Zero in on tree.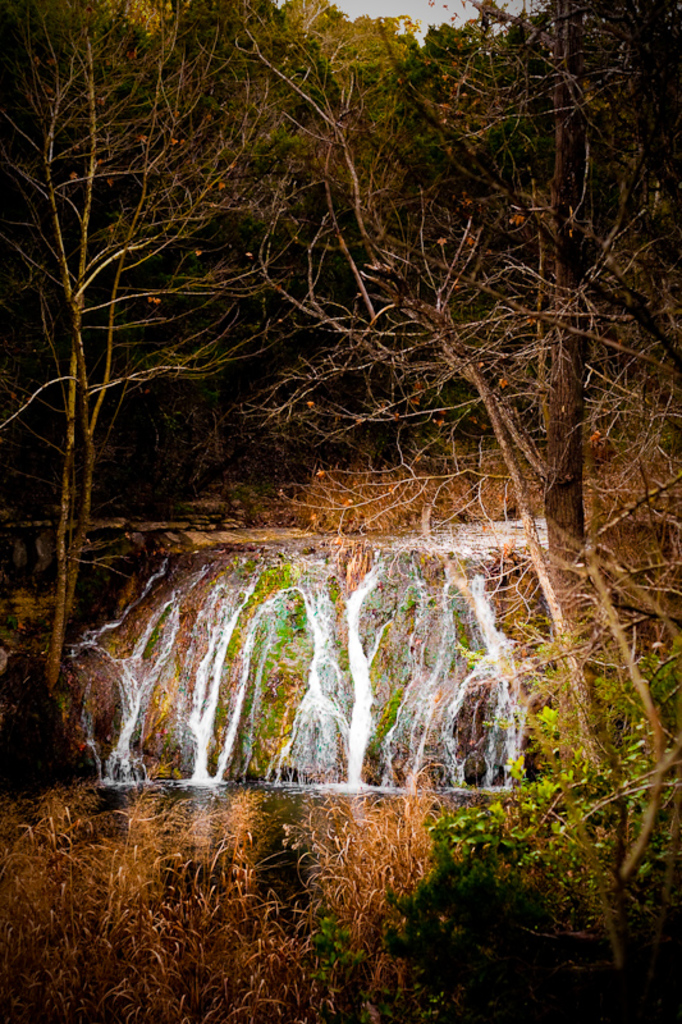
Zeroed in: x1=42, y1=13, x2=646, y2=458.
